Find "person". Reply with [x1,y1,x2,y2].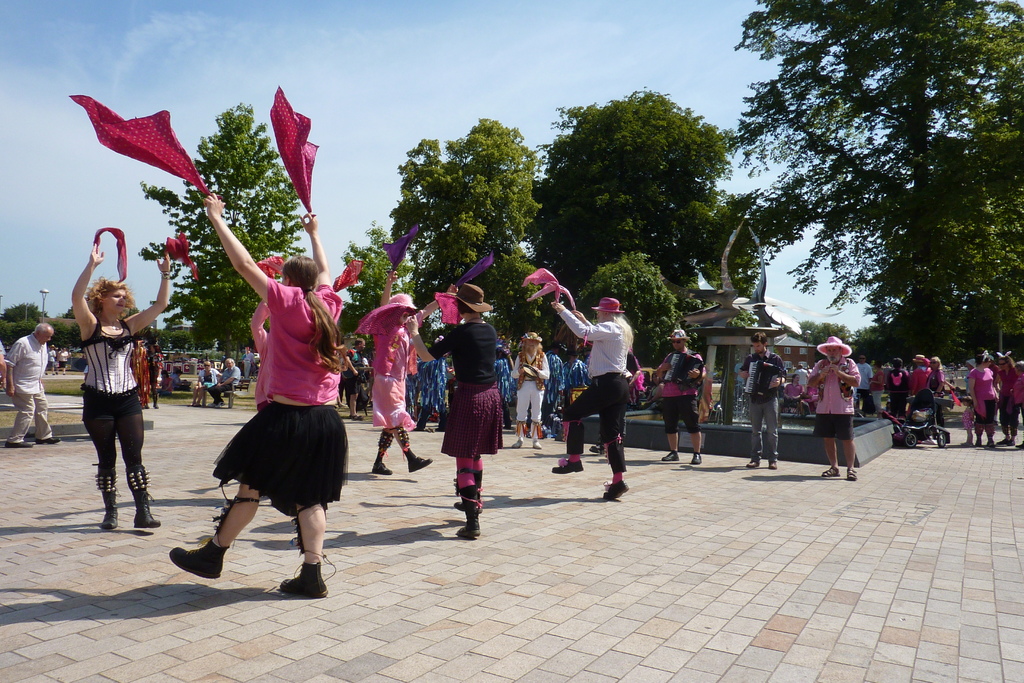
[930,359,946,393].
